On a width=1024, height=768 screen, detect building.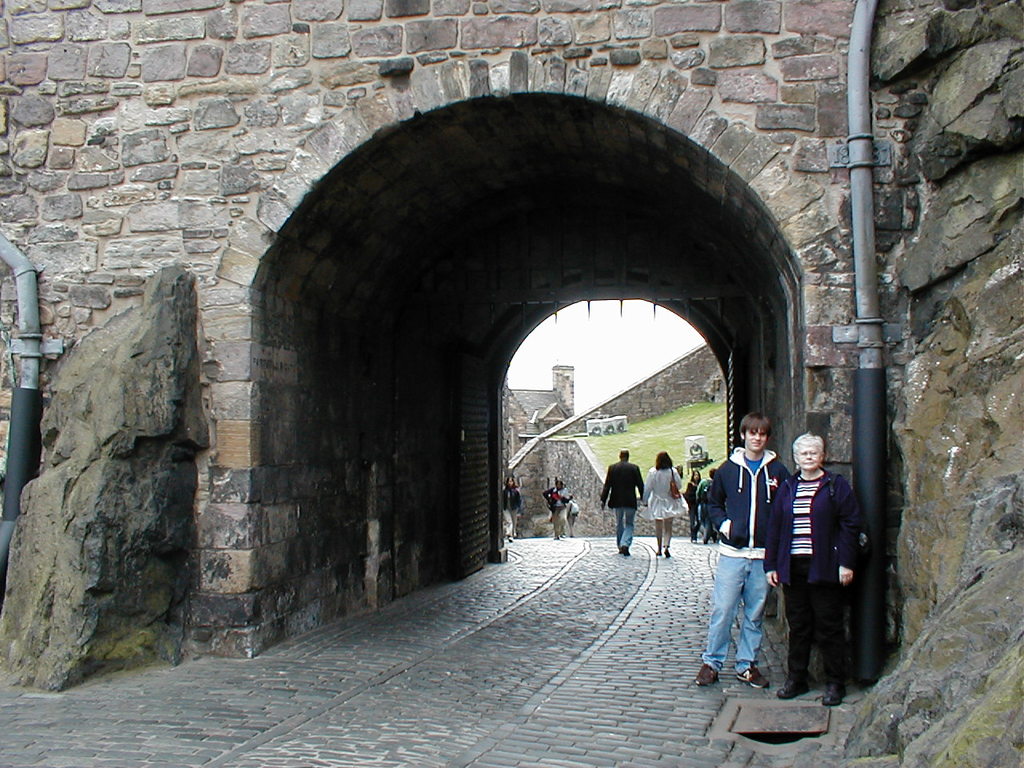
select_region(0, 0, 1023, 767).
